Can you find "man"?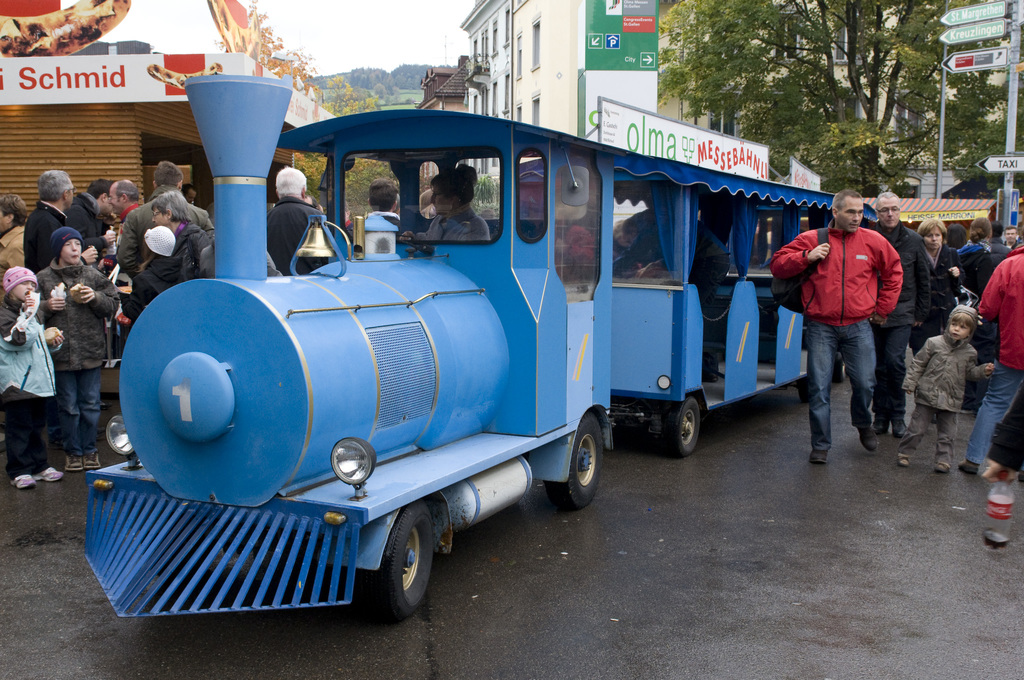
Yes, bounding box: bbox(266, 165, 322, 276).
